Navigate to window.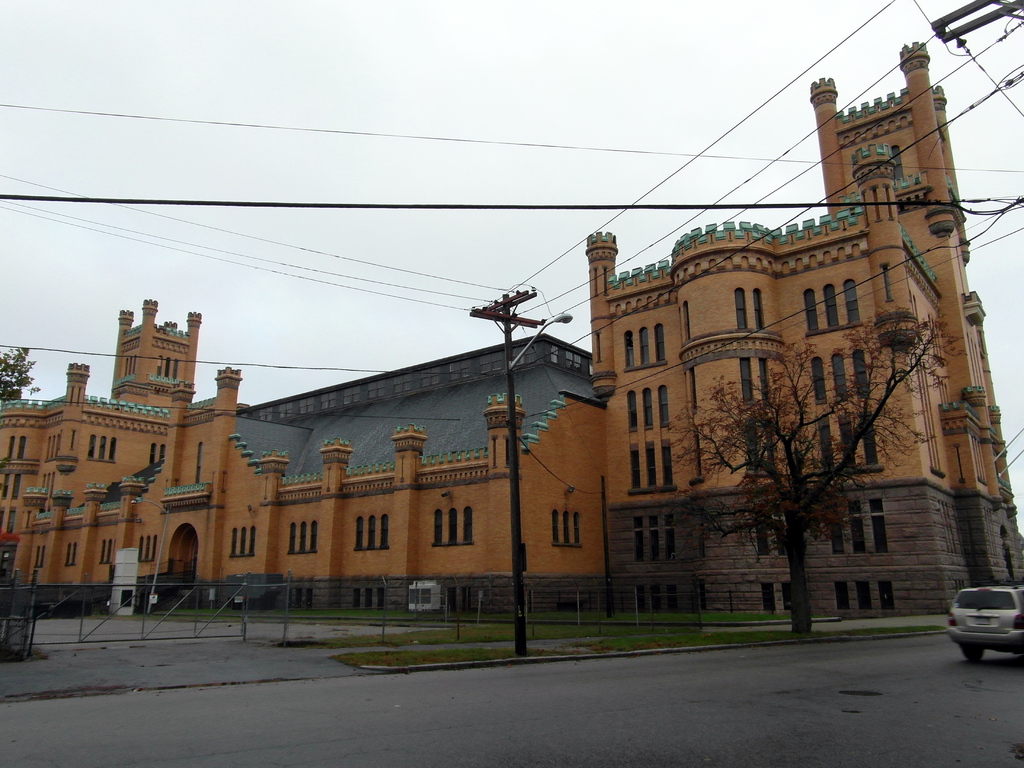
Navigation target: x1=732 y1=286 x2=747 y2=330.
